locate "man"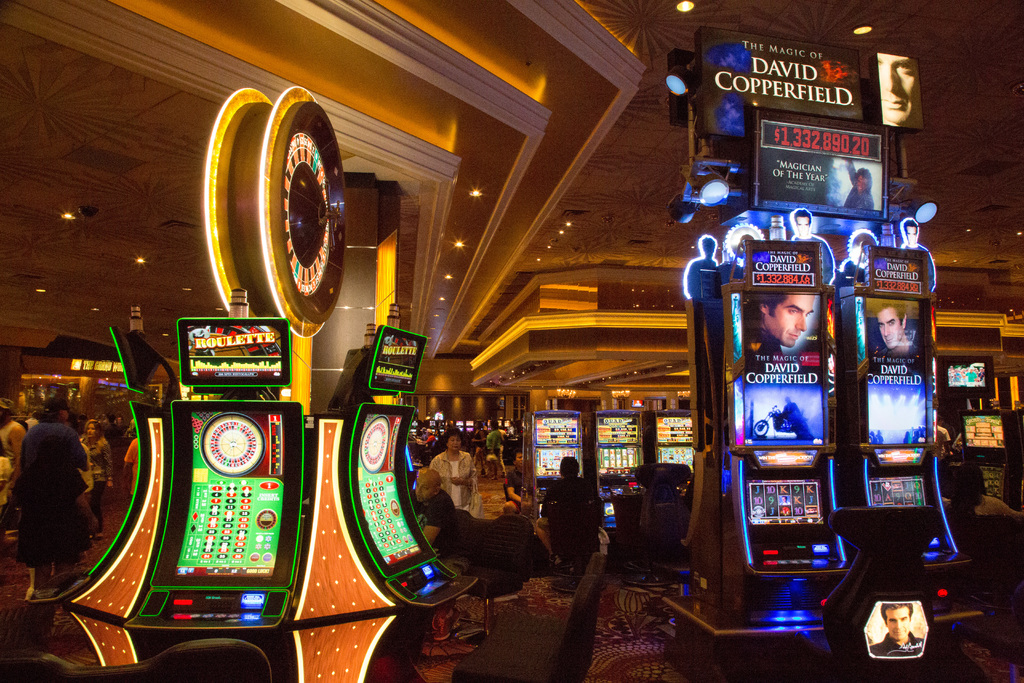
l=14, t=393, r=89, b=593
